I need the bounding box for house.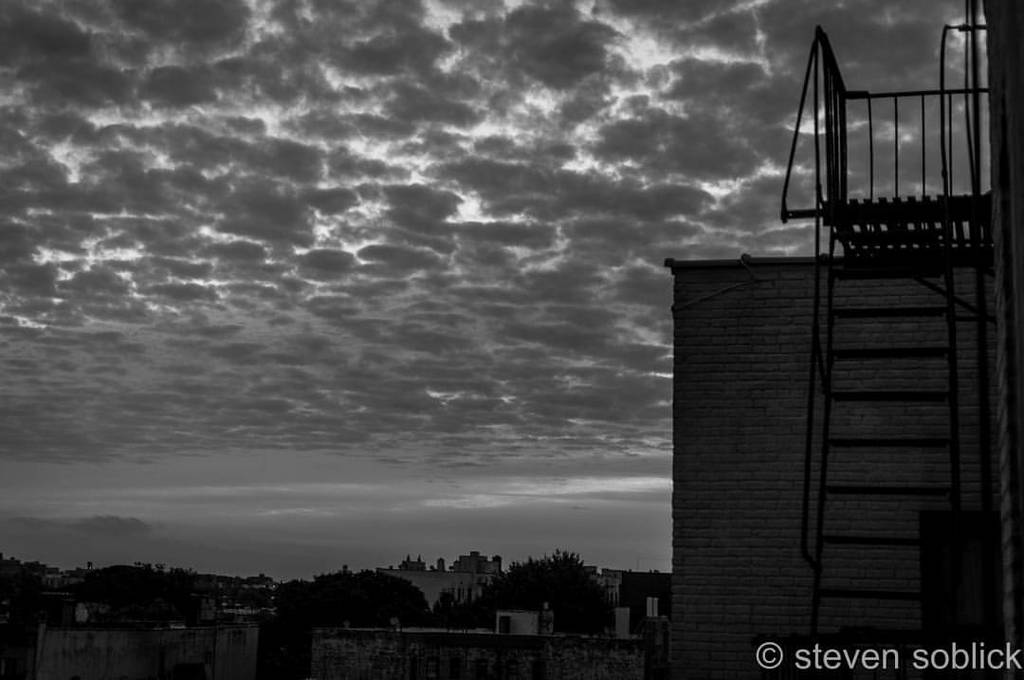
Here it is: select_region(33, 616, 254, 679).
